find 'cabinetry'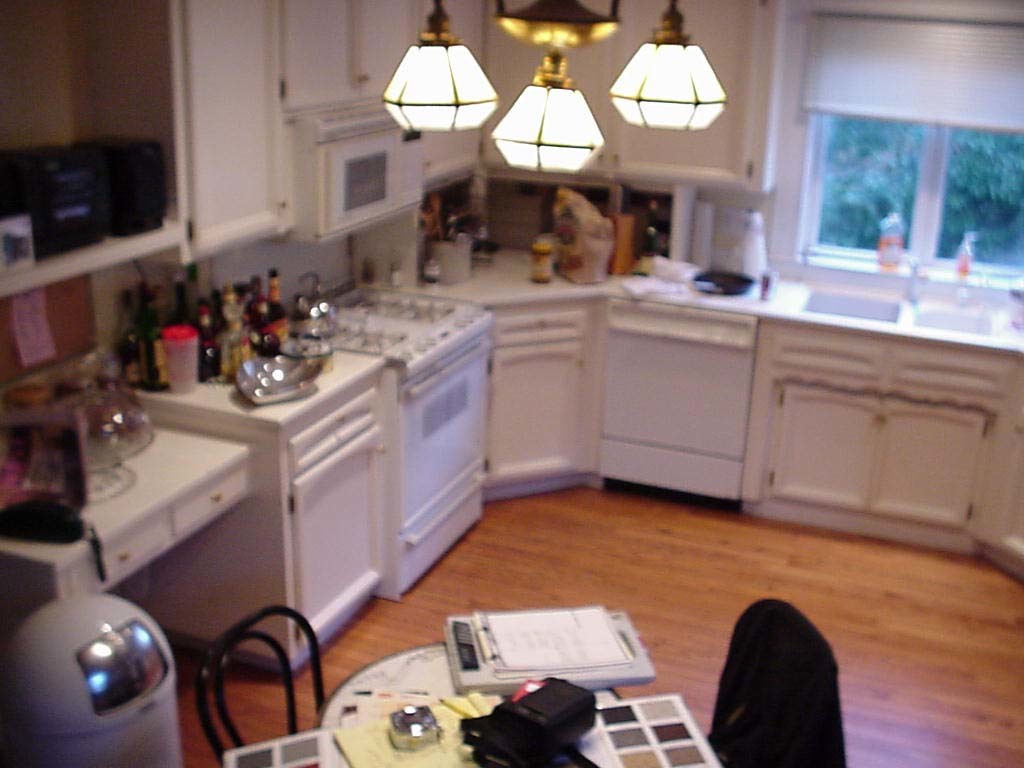
{"x1": 195, "y1": 0, "x2": 297, "y2": 247}
